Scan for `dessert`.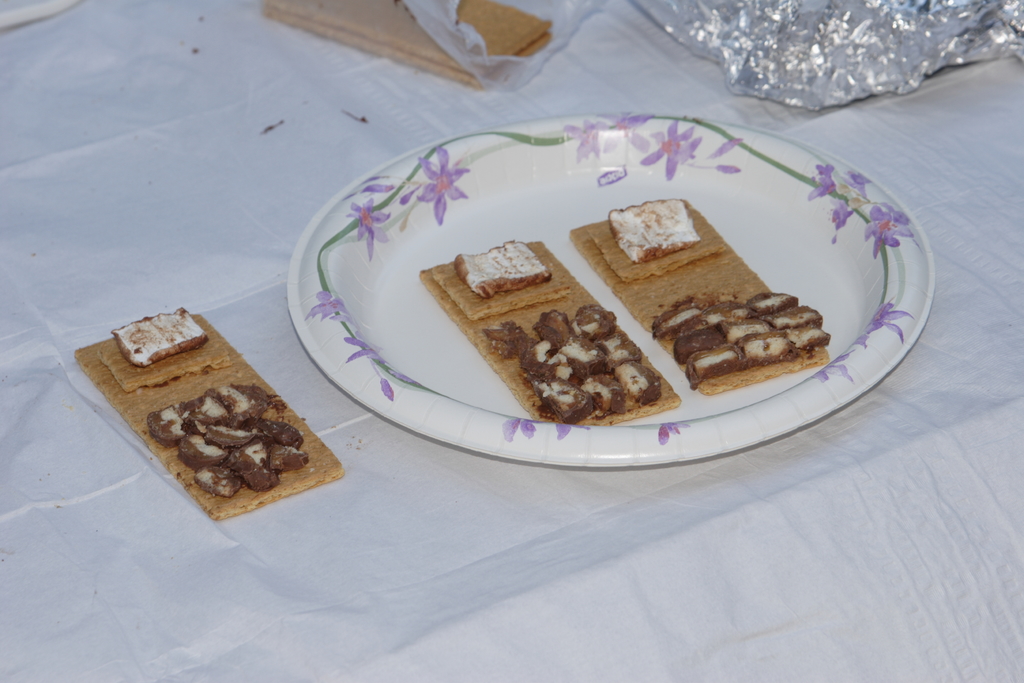
Scan result: x1=416 y1=242 x2=684 y2=424.
